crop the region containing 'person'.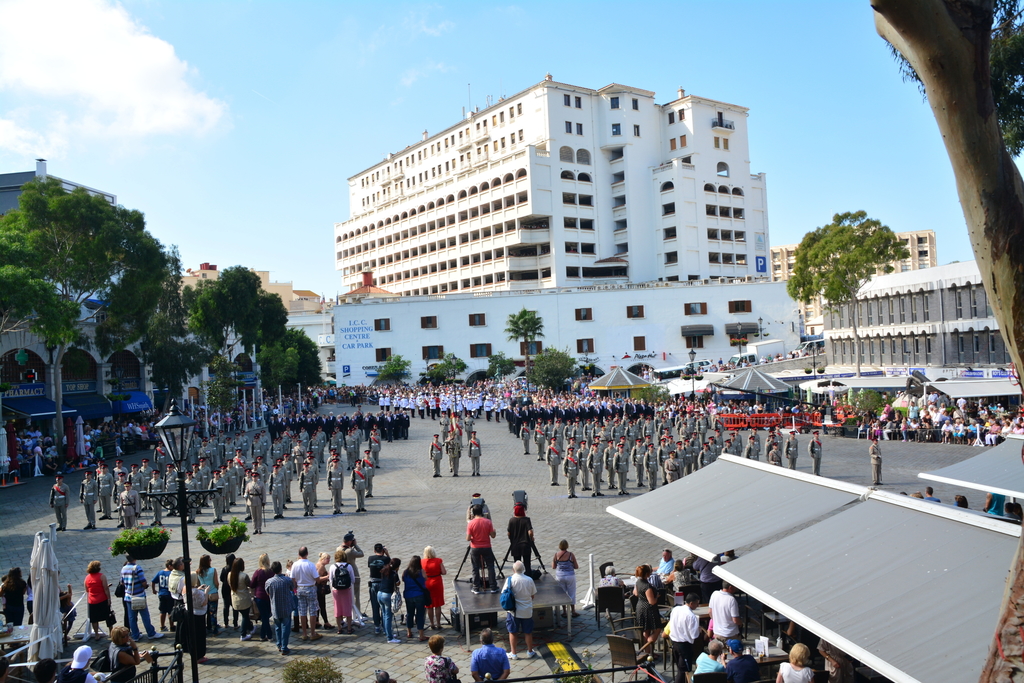
Crop region: x1=336 y1=531 x2=362 y2=620.
